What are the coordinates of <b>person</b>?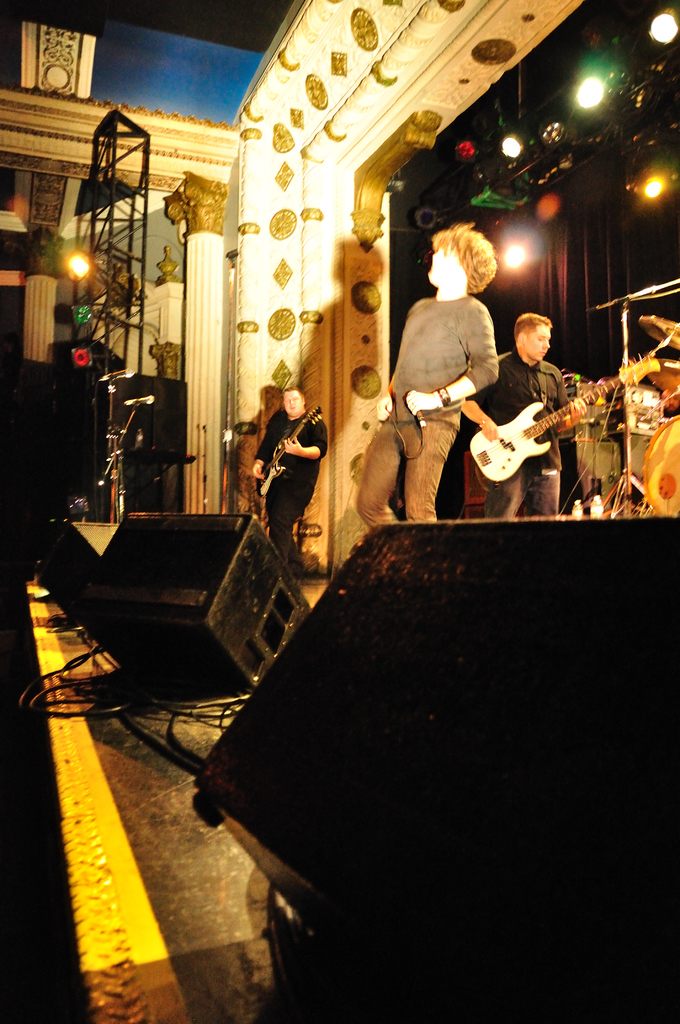
[462, 311, 587, 515].
